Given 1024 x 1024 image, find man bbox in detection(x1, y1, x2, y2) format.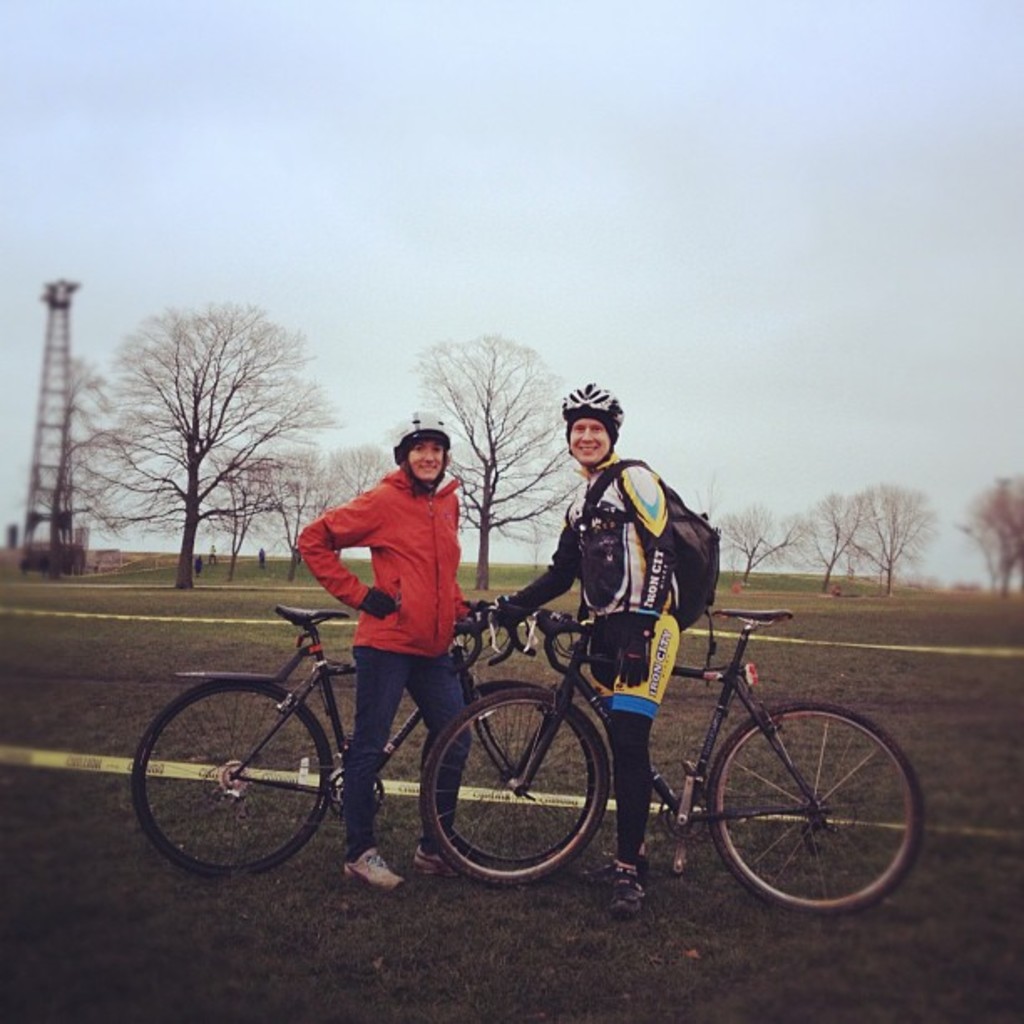
detection(490, 383, 683, 917).
